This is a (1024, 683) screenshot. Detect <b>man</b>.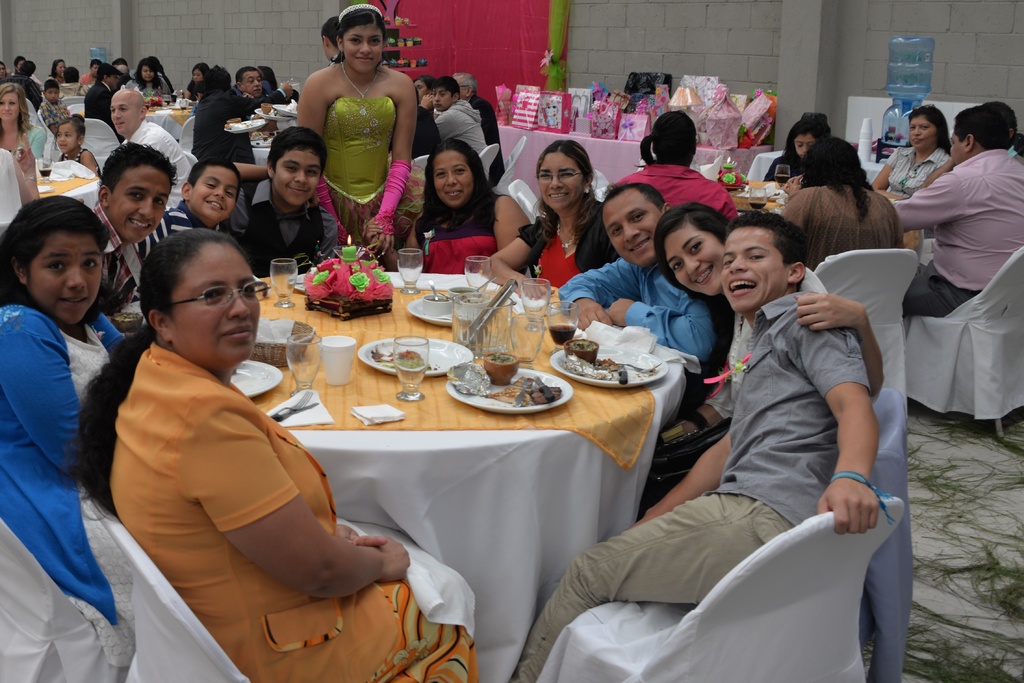
crop(556, 184, 712, 372).
